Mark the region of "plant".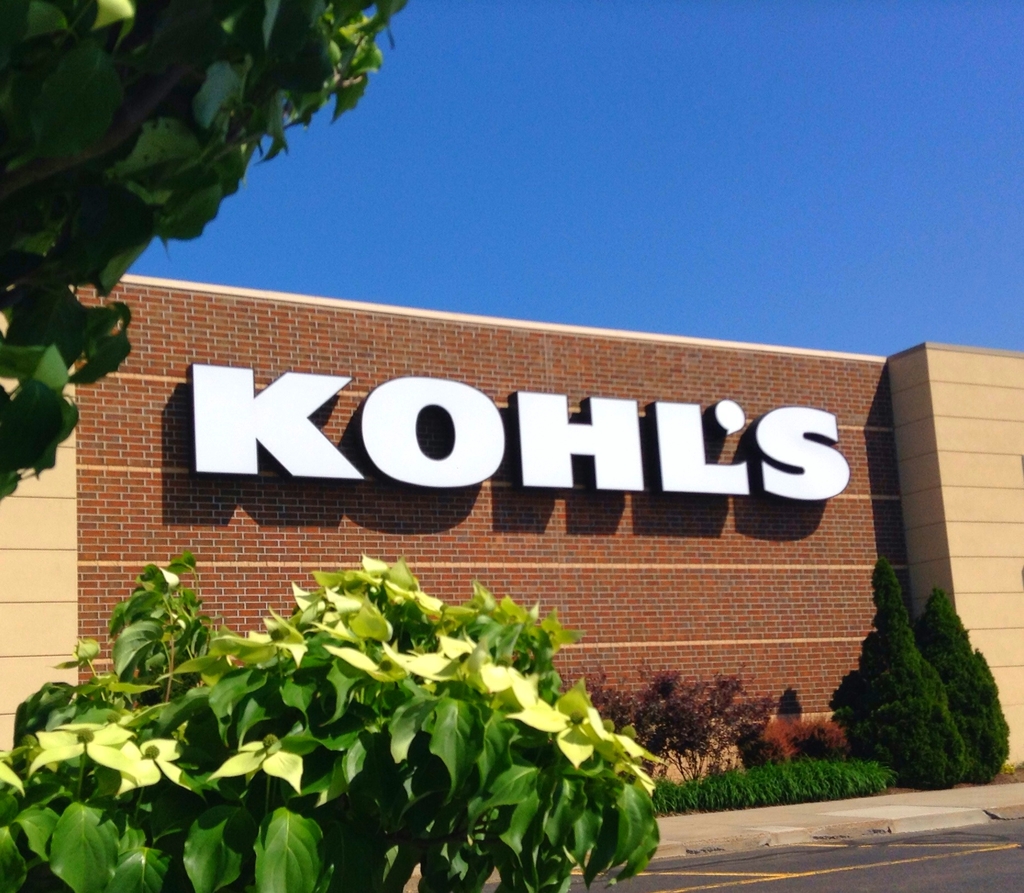
Region: [x1=736, y1=709, x2=855, y2=769].
